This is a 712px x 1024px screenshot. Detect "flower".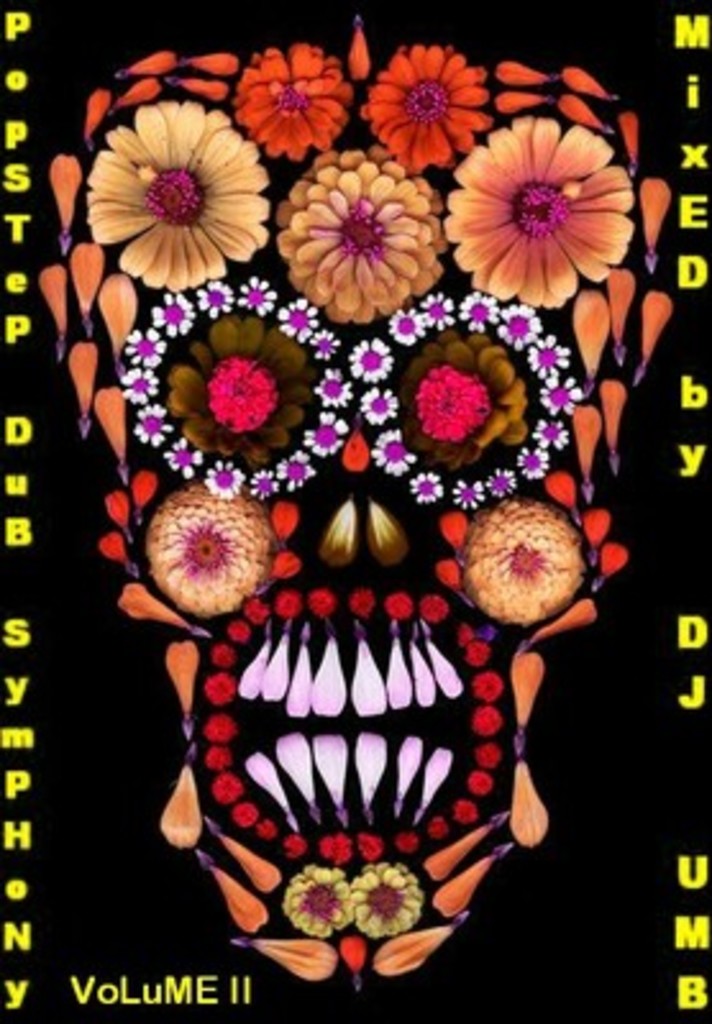
<region>197, 671, 241, 709</region>.
